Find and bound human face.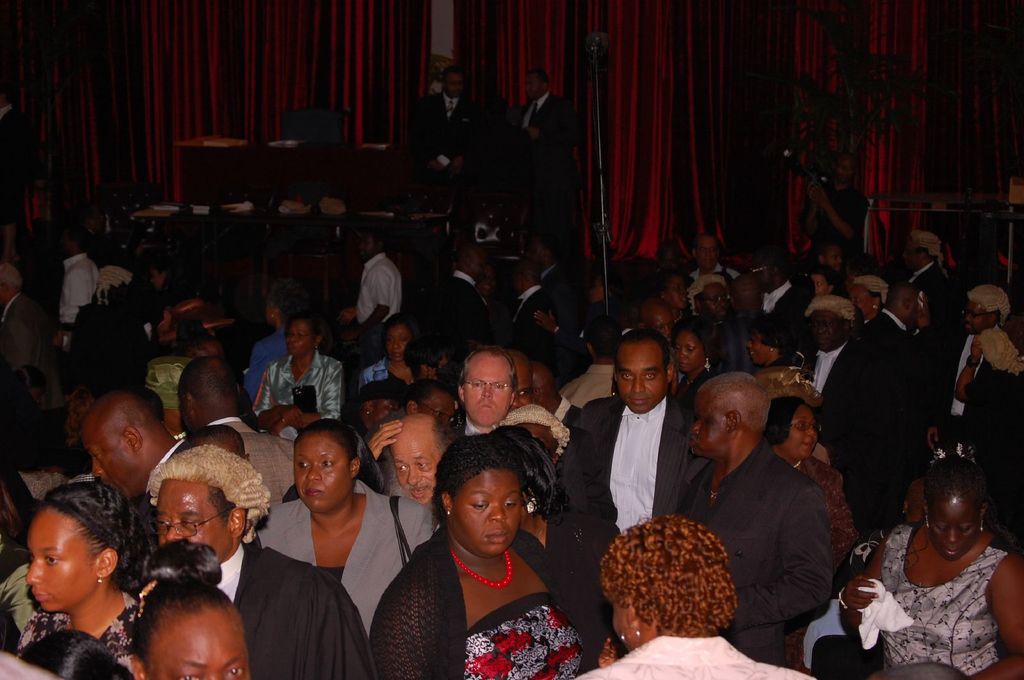
Bound: crop(753, 255, 772, 292).
